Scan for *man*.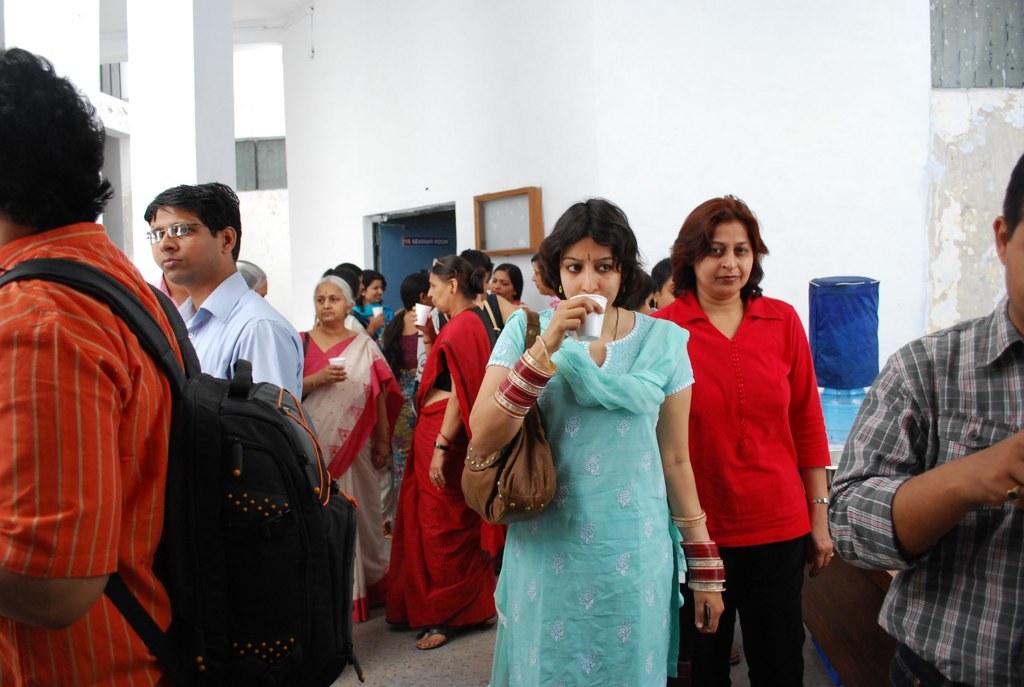
Scan result: 826,152,1023,686.
